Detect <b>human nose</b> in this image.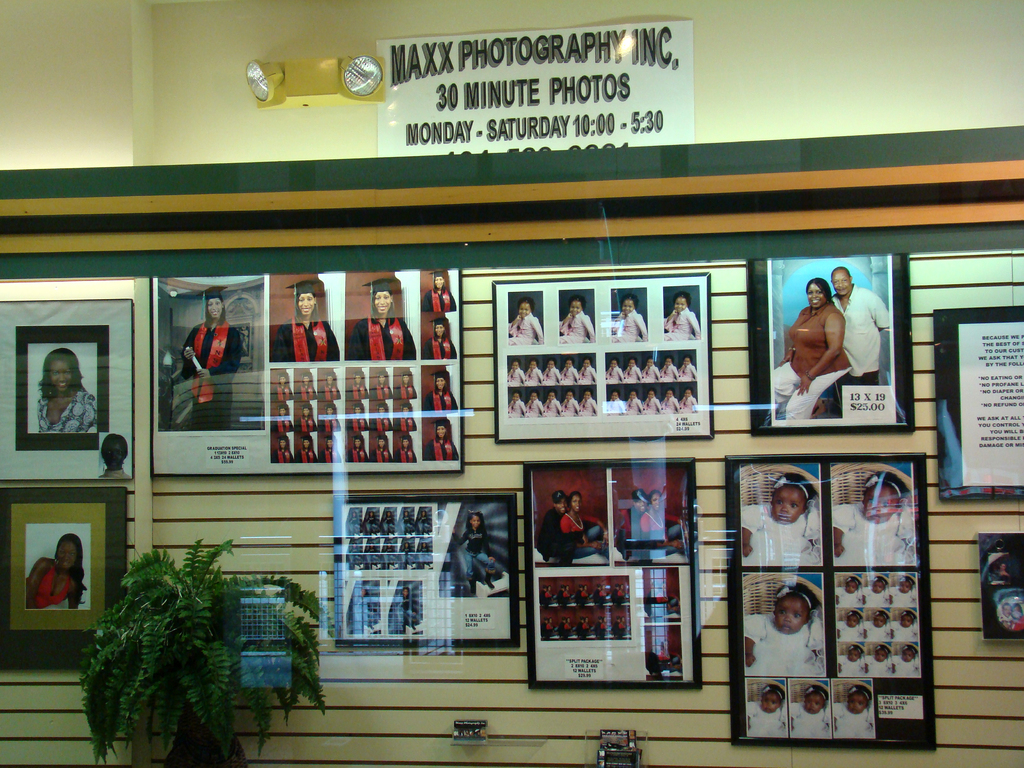
Detection: [436,380,440,384].
